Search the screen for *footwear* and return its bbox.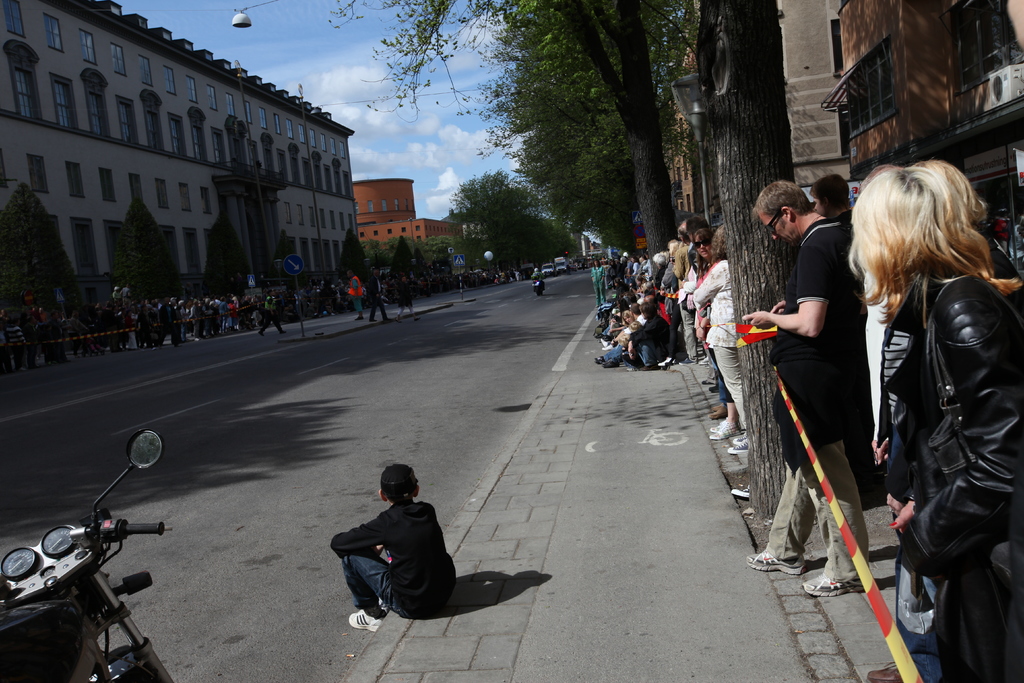
Found: <bbox>730, 481, 749, 500</bbox>.
